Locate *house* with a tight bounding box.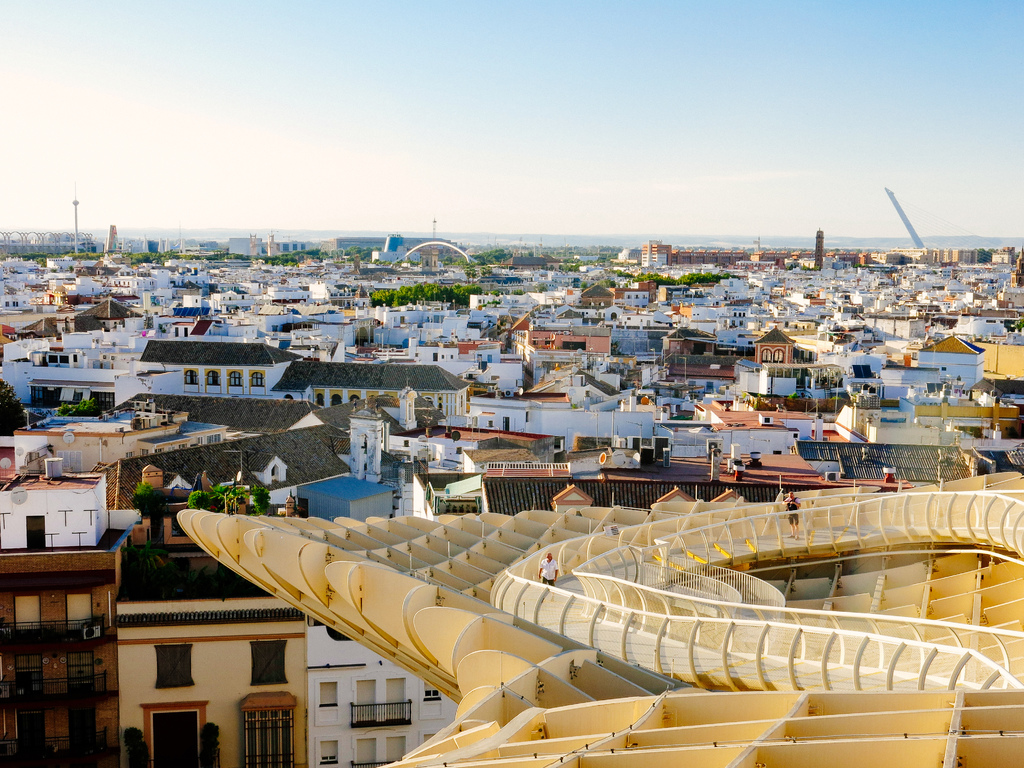
[left=511, top=362, right=617, bottom=397].
